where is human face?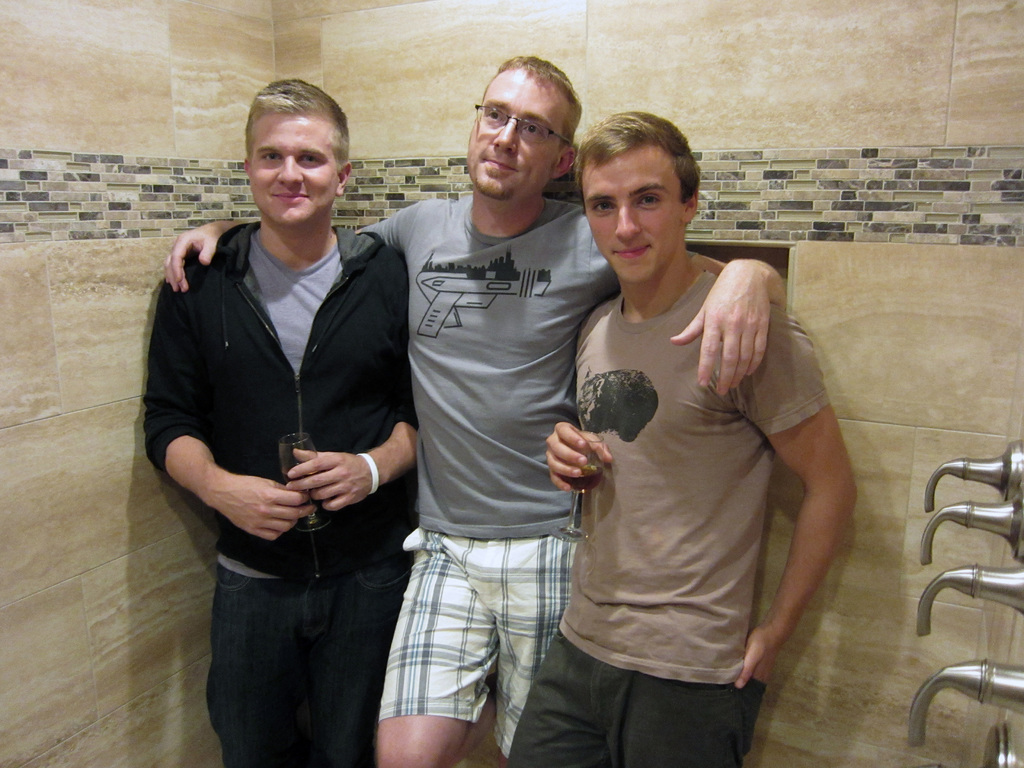
{"left": 471, "top": 72, "right": 561, "bottom": 202}.
